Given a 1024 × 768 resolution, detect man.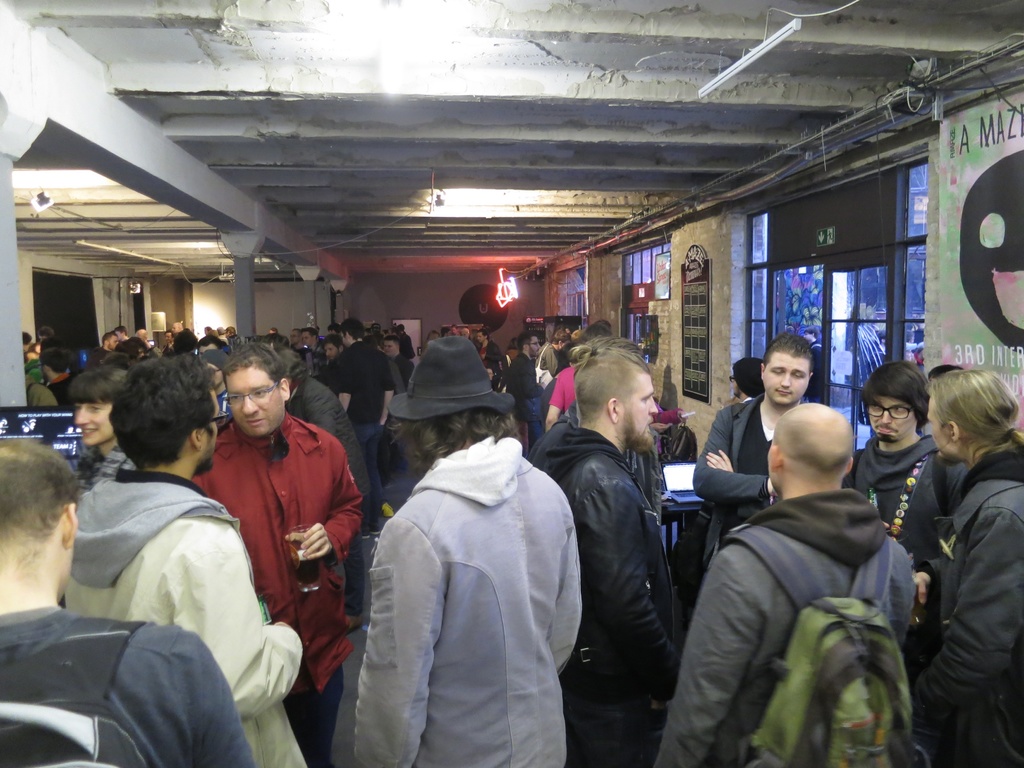
(330, 320, 394, 422).
